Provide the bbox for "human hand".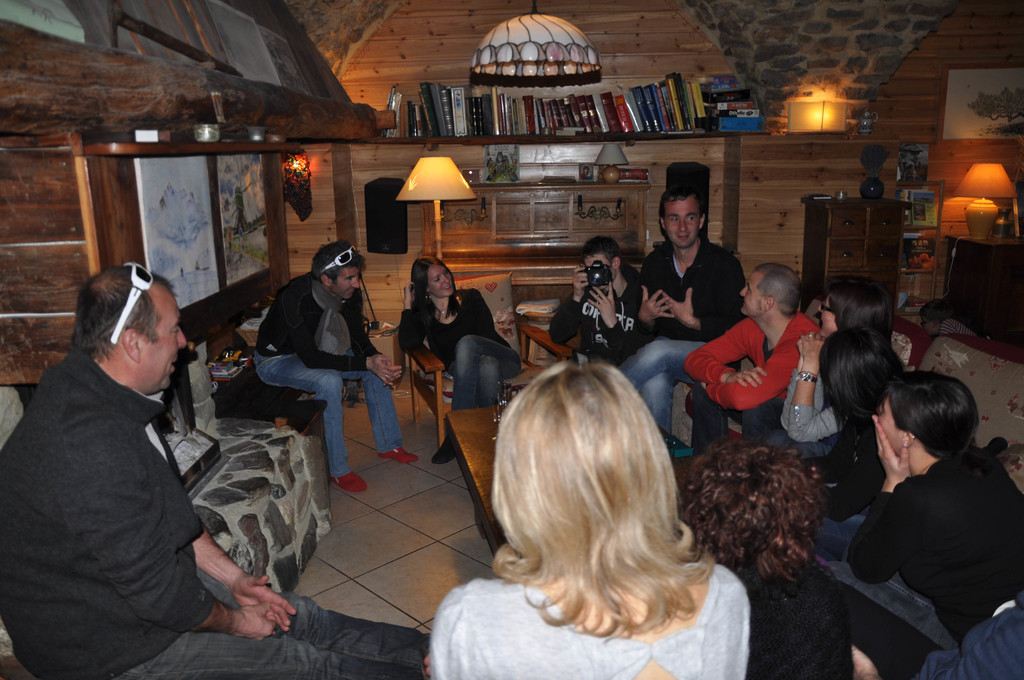
{"x1": 870, "y1": 414, "x2": 911, "y2": 483}.
